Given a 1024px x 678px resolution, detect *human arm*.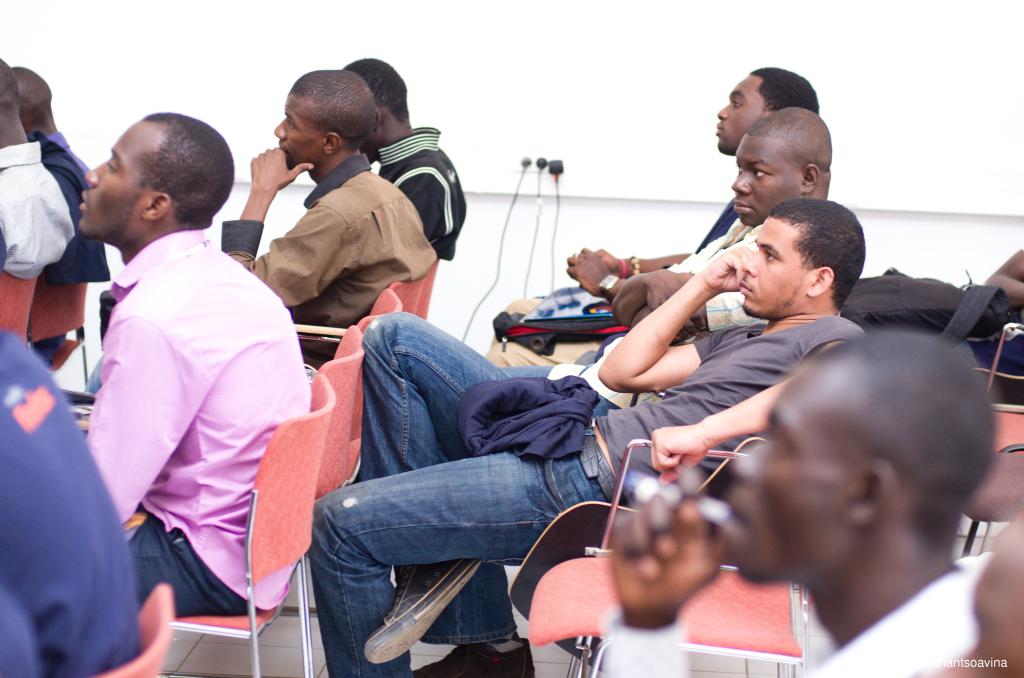
Rect(622, 293, 782, 330).
